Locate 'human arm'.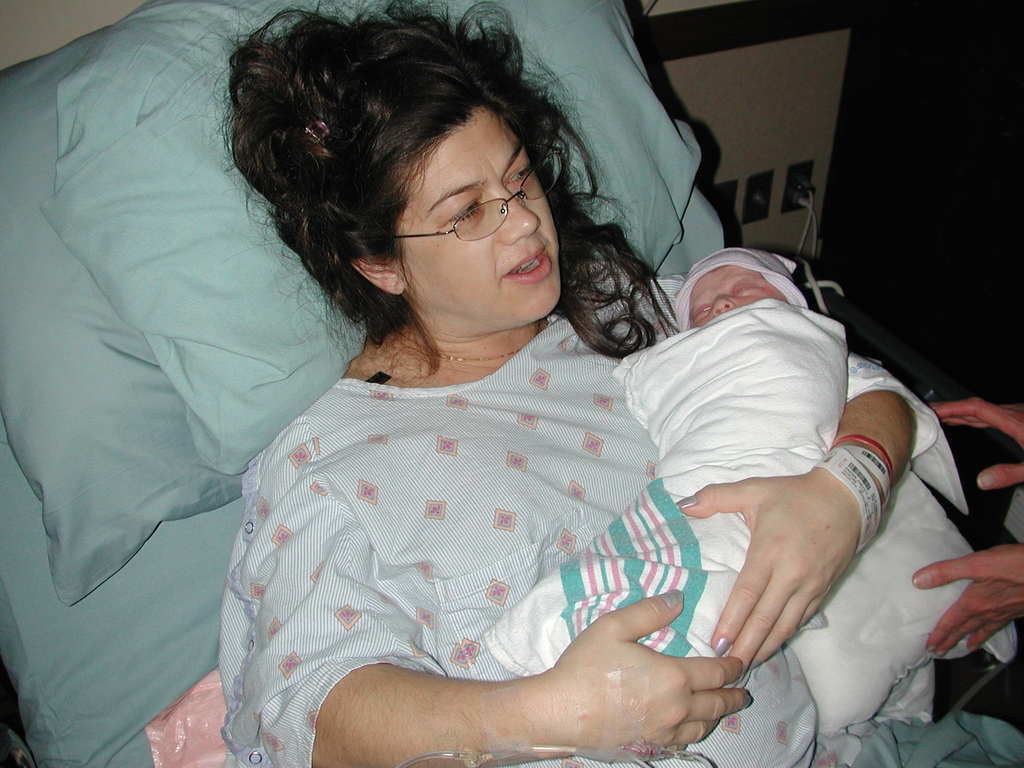
Bounding box: [x1=925, y1=386, x2=1023, y2=490].
